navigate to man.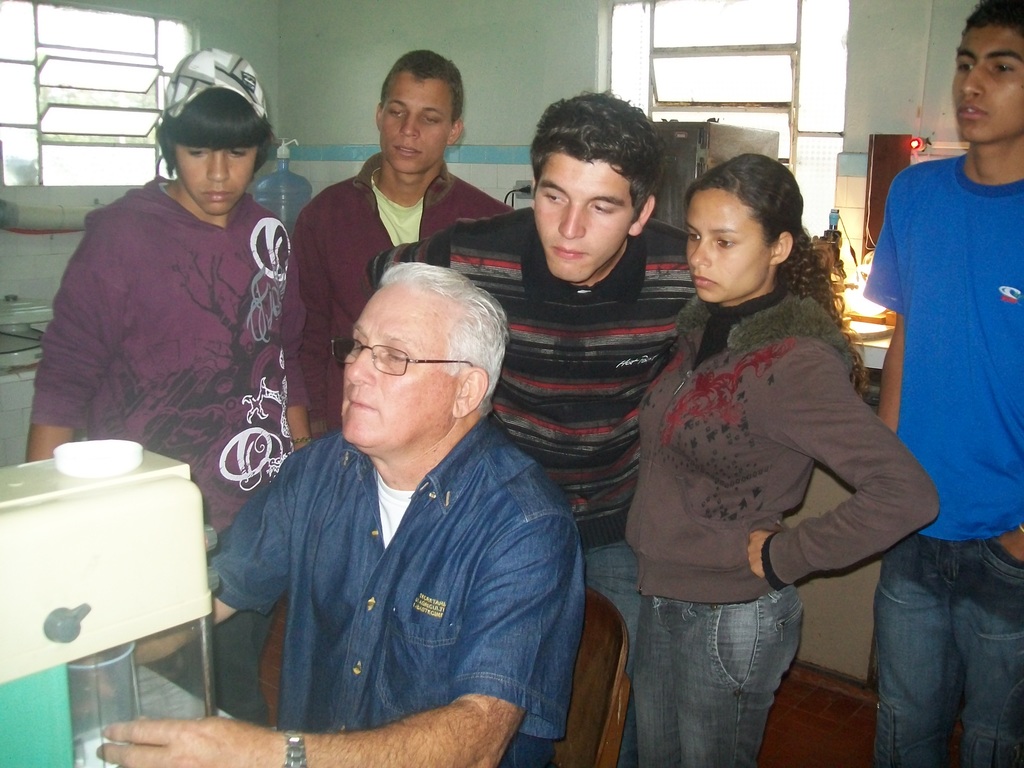
Navigation target: {"x1": 362, "y1": 83, "x2": 732, "y2": 767}.
